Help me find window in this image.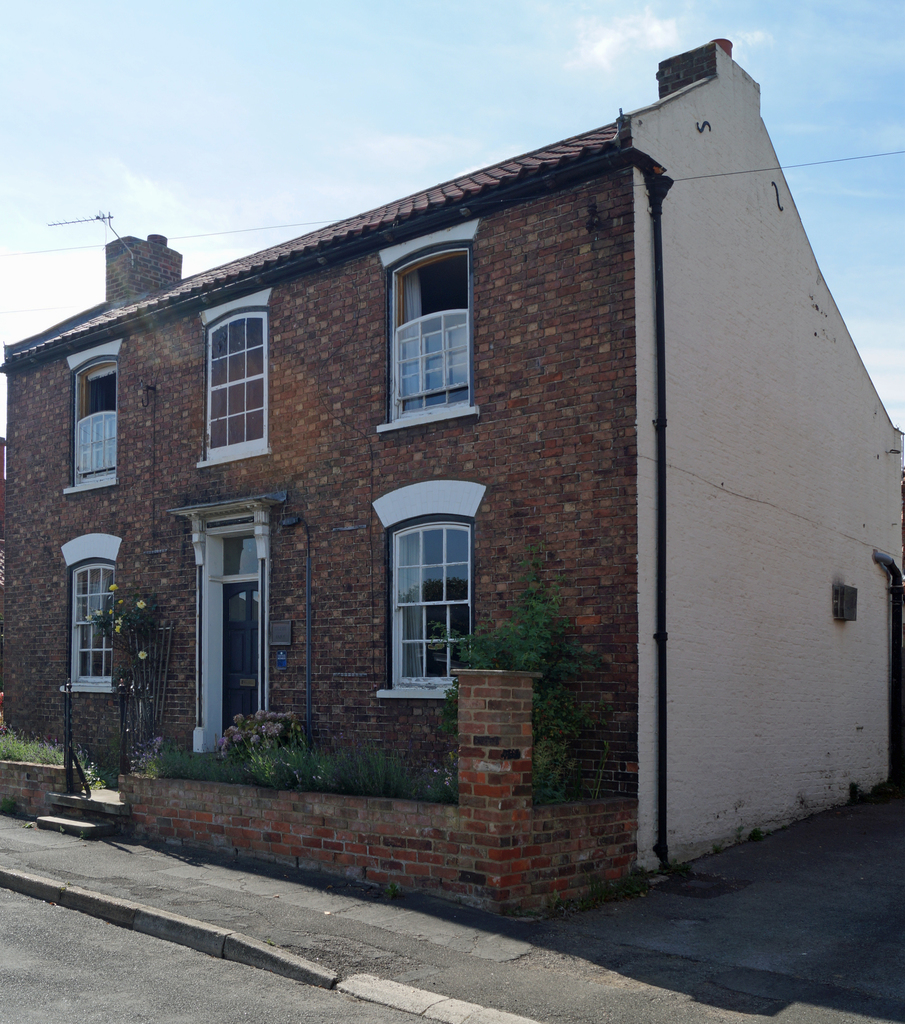
Found it: <box>199,310,273,463</box>.
